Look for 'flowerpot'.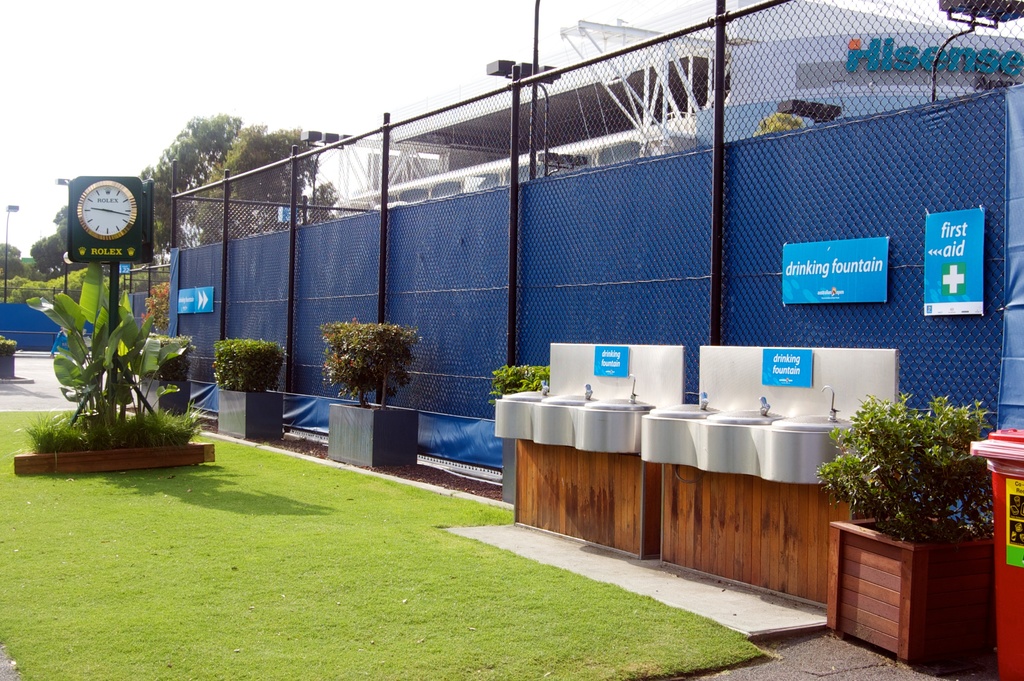
Found: [x1=0, y1=354, x2=14, y2=378].
